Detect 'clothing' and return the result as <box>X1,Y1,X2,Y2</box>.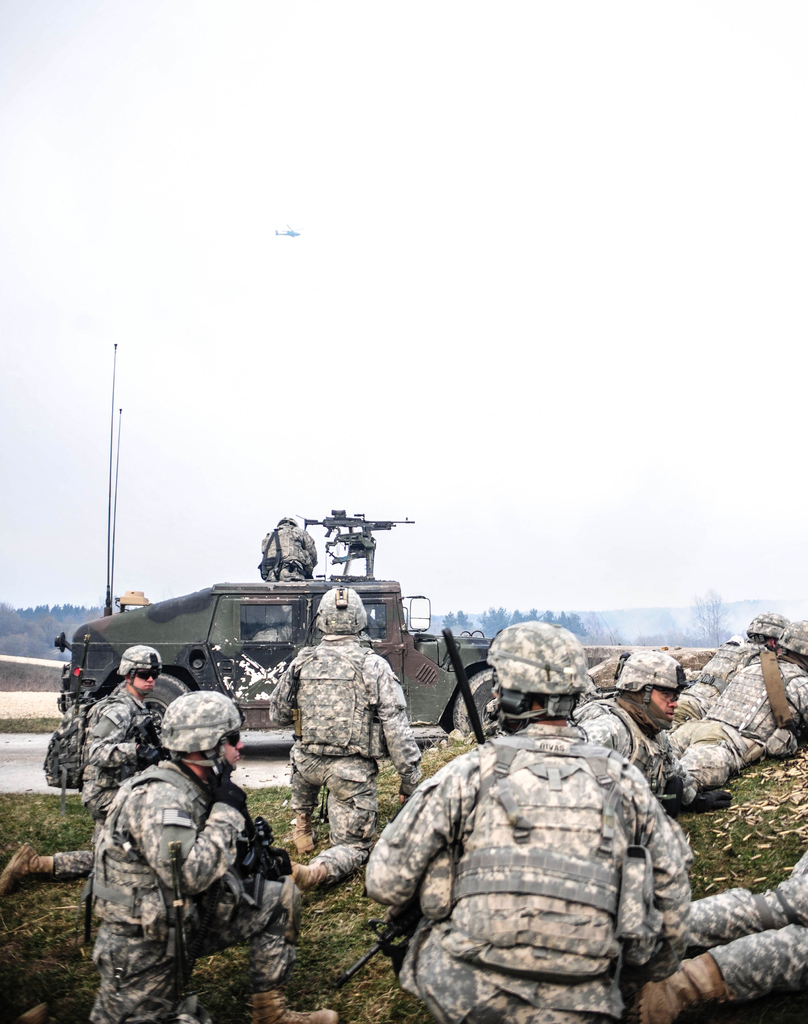
<box>661,655,807,796</box>.
